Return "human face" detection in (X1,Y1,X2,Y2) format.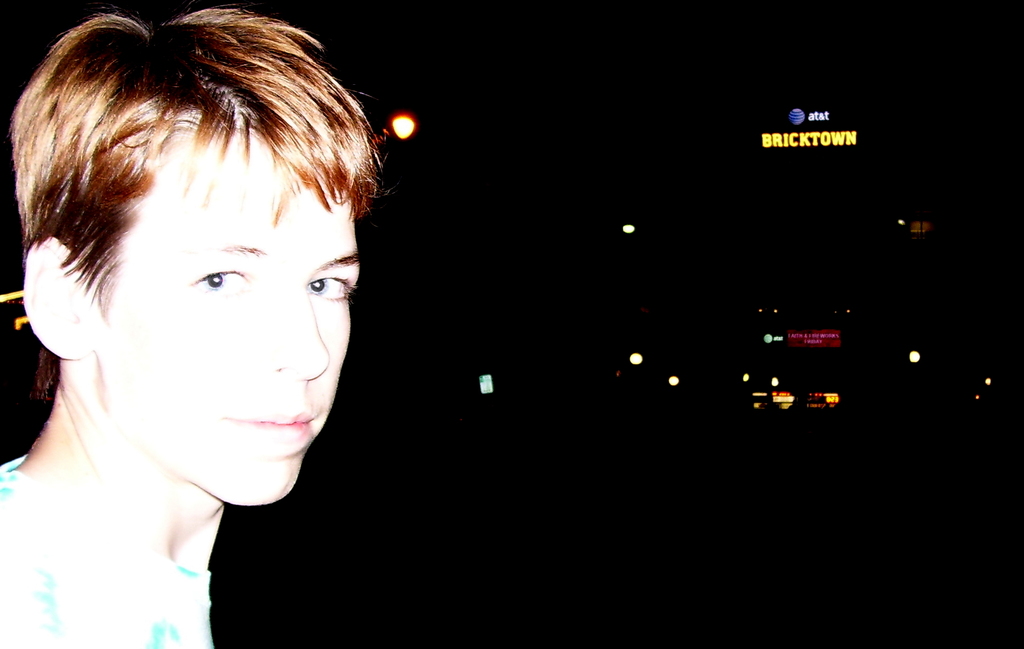
(98,129,362,505).
